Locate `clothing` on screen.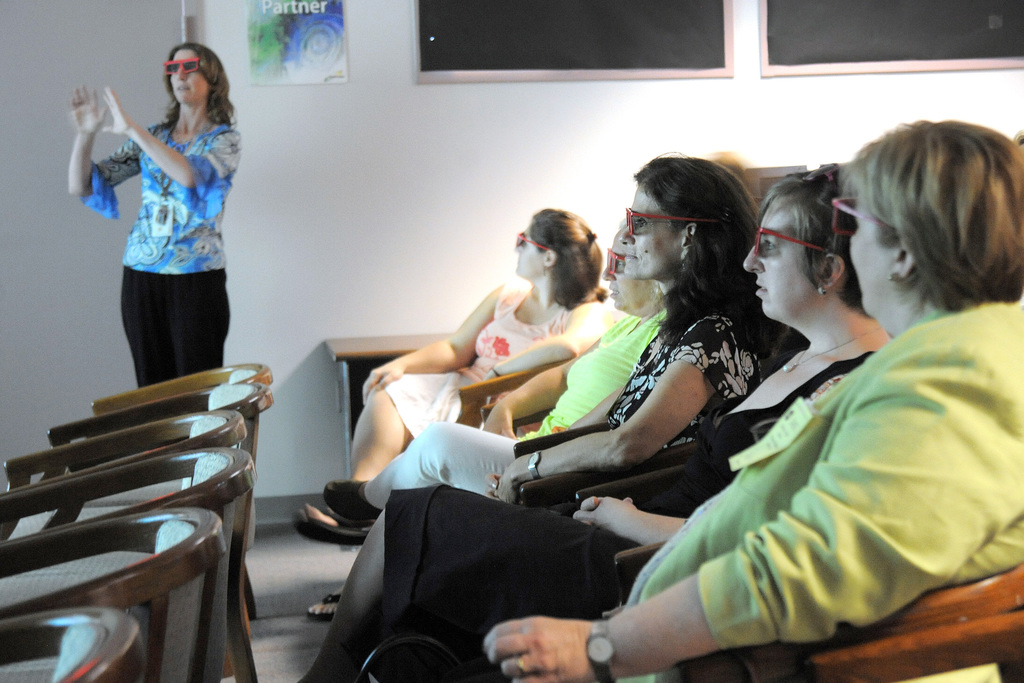
On screen at [90, 90, 236, 356].
